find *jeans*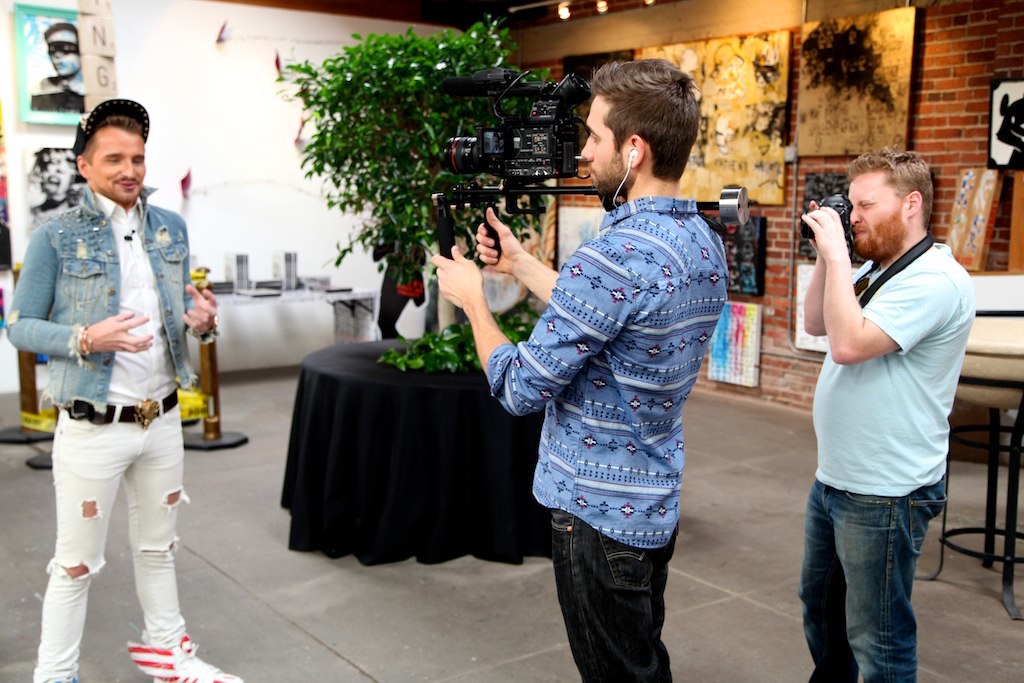
pyautogui.locateOnScreen(35, 388, 197, 682)
